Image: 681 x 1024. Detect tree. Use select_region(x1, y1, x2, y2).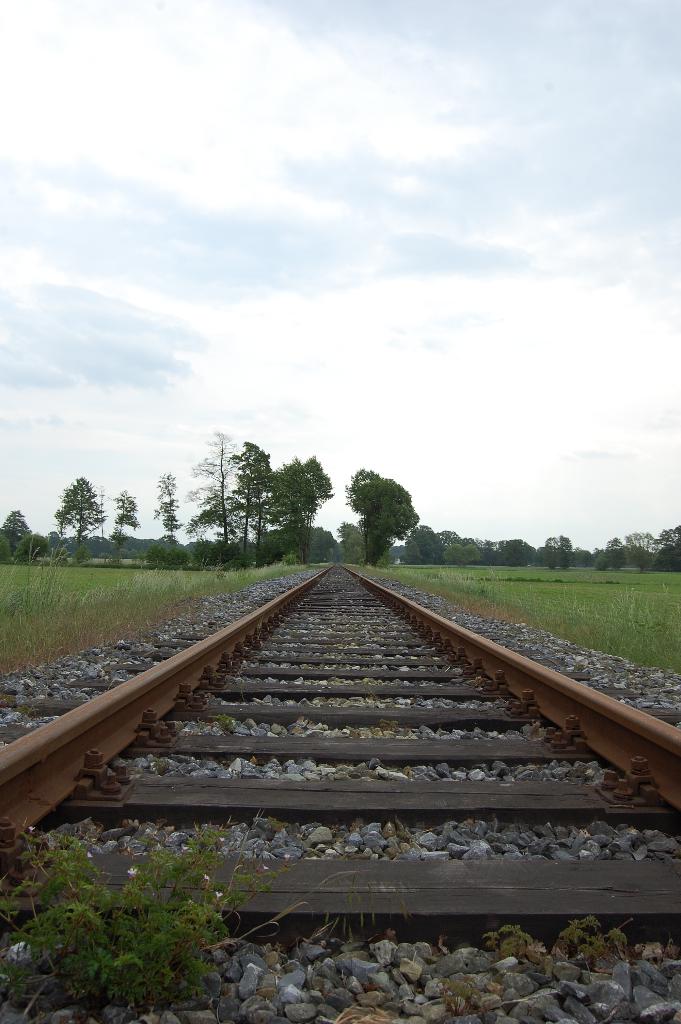
select_region(349, 463, 429, 559).
